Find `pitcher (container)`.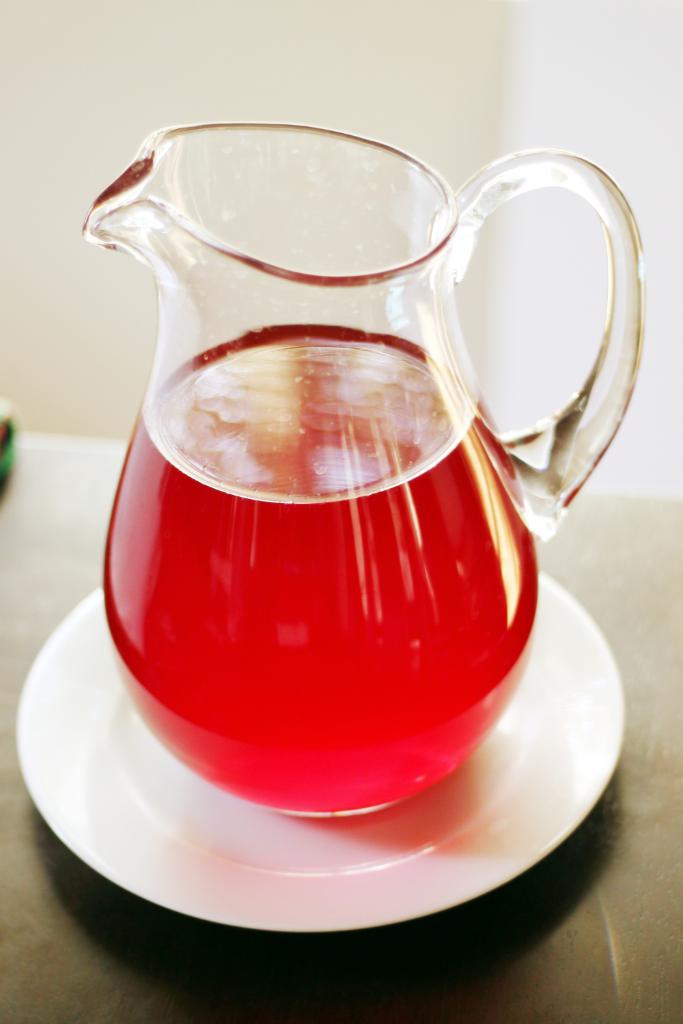
<box>88,125,645,815</box>.
